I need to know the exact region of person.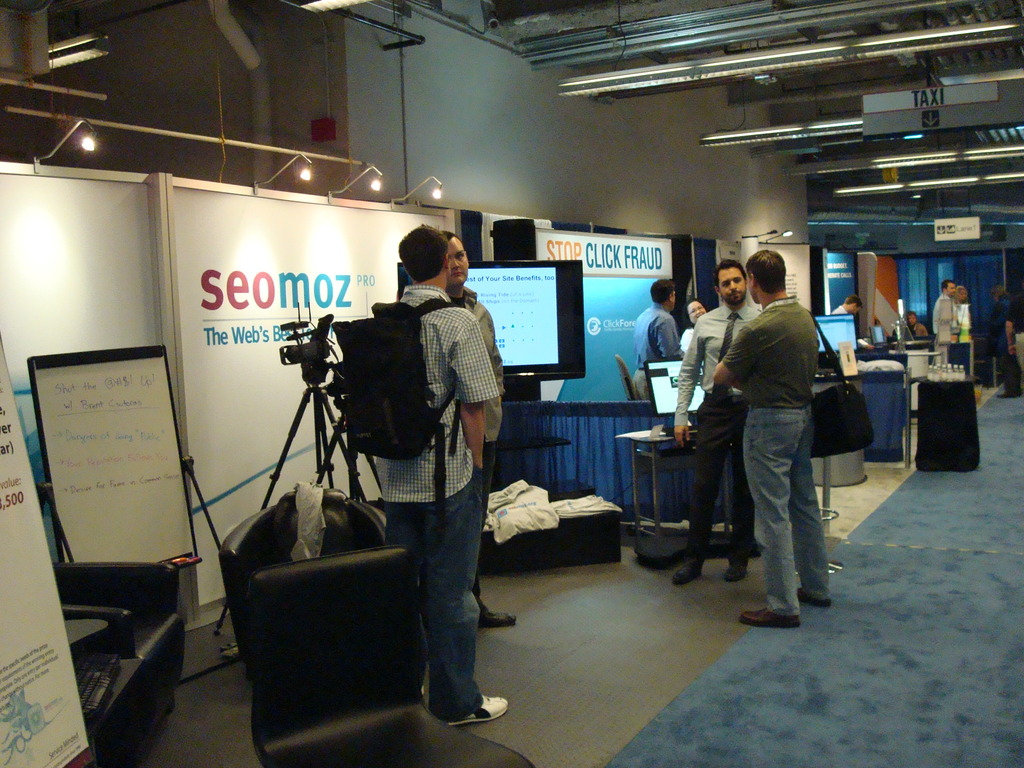
Region: 686/298/711/324.
